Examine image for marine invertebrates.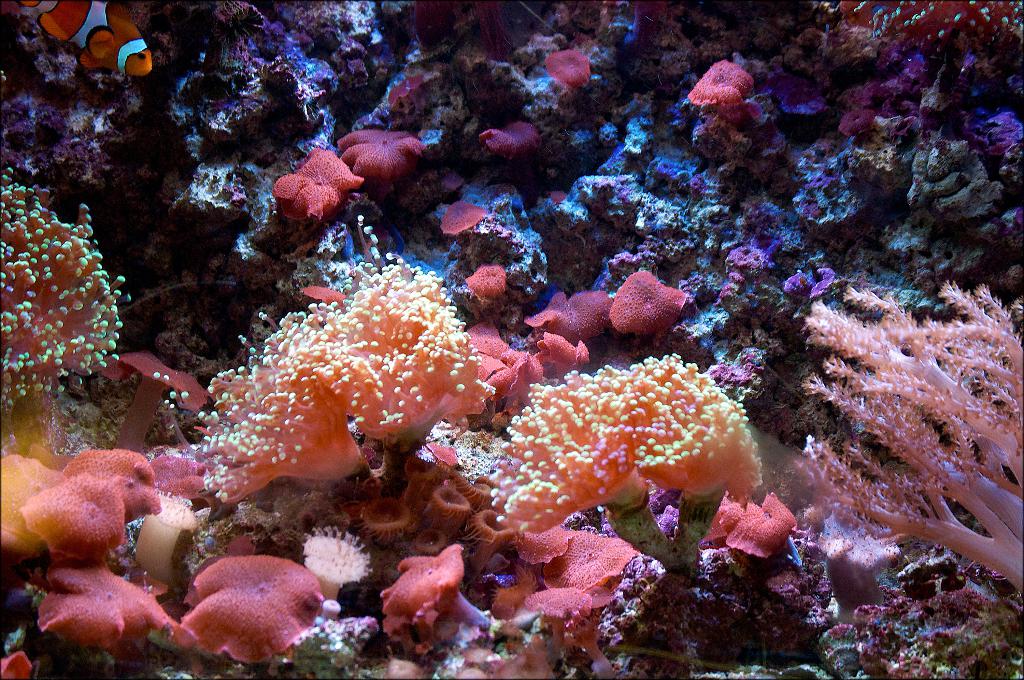
Examination result: Rect(485, 366, 760, 577).
